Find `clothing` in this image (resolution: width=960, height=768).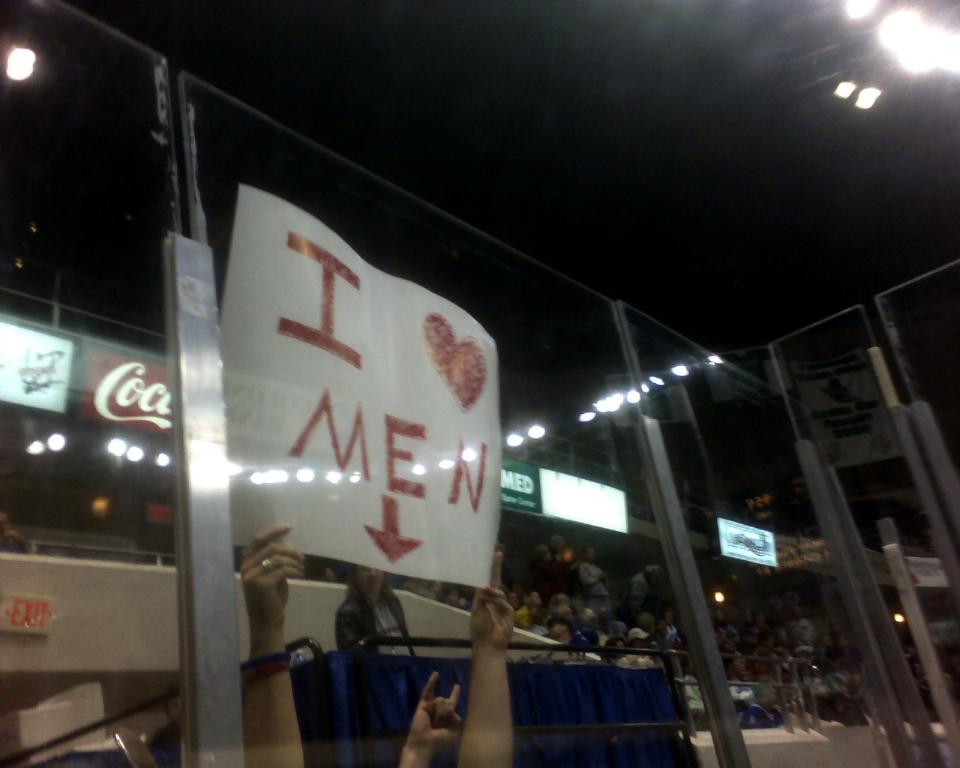
BBox(583, 560, 617, 621).
